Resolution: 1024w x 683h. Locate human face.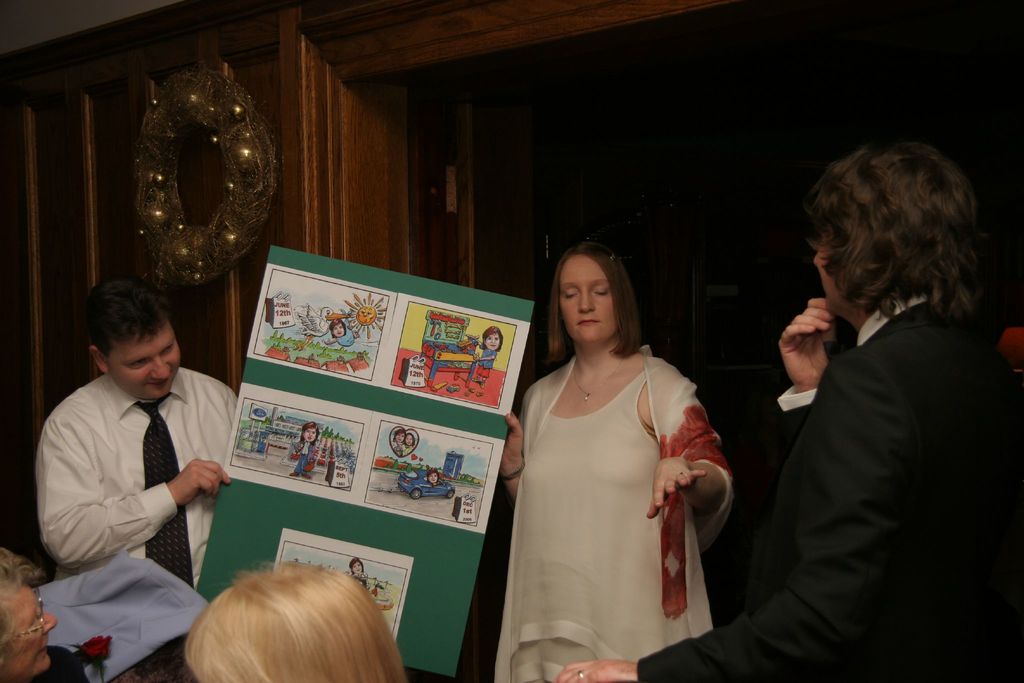
807/220/847/318.
